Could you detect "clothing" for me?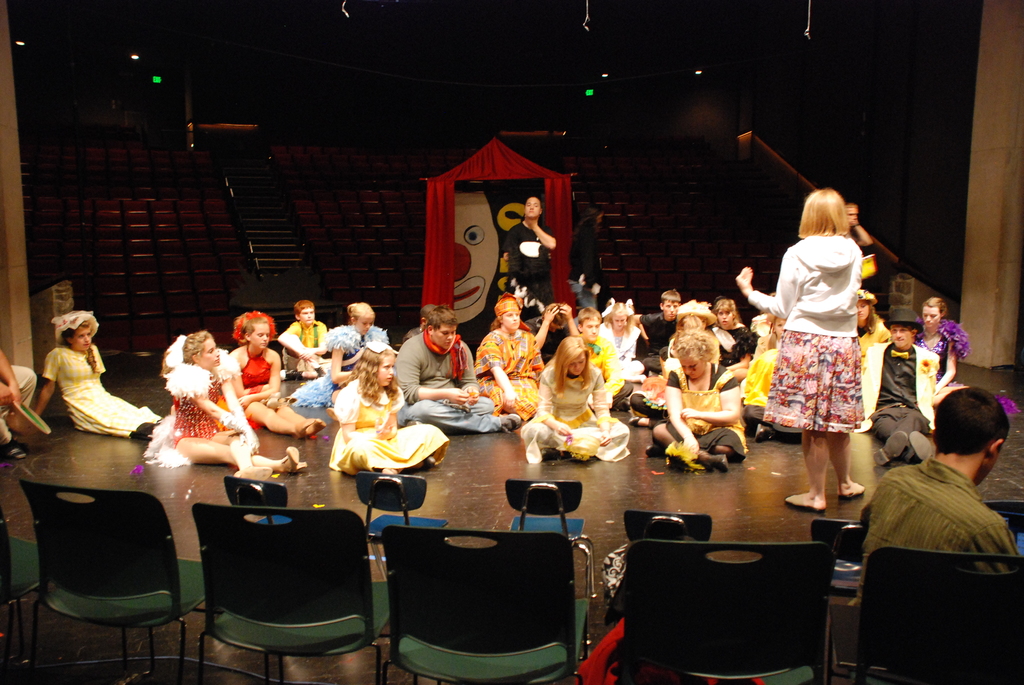
Detection result: x1=585 y1=330 x2=631 y2=410.
